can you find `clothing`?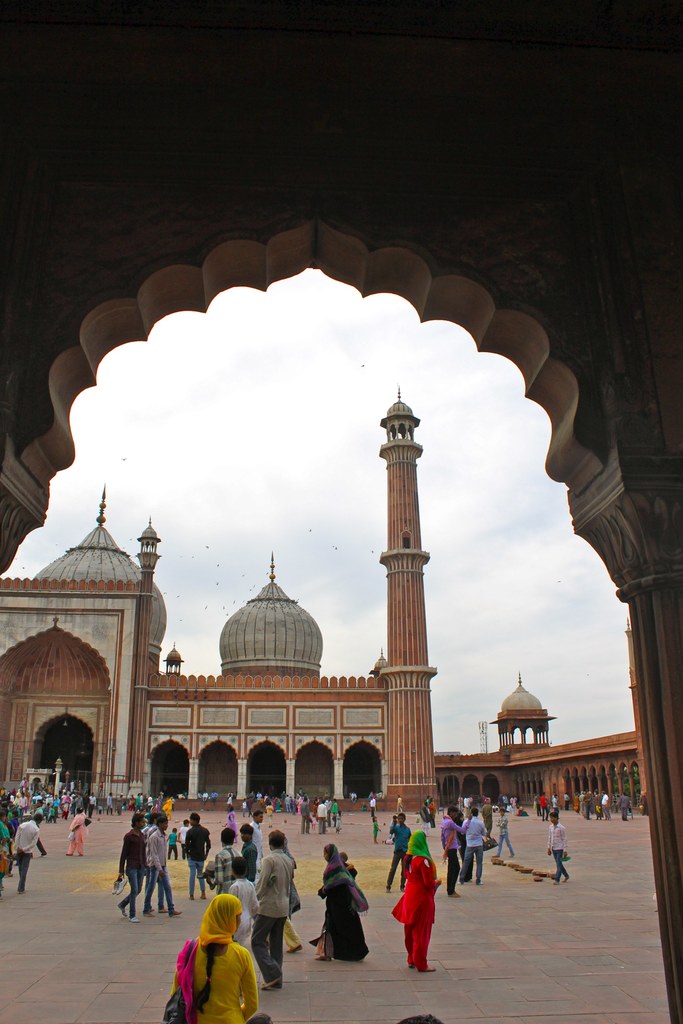
Yes, bounding box: (547,819,568,882).
